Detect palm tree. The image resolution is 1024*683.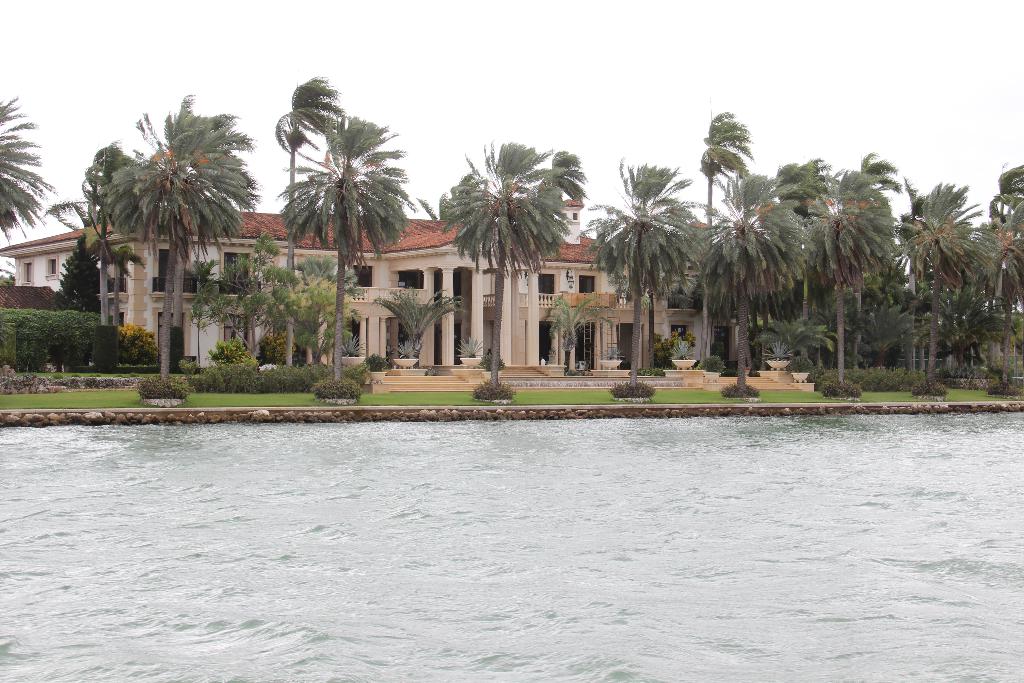
x1=0 y1=92 x2=32 y2=295.
